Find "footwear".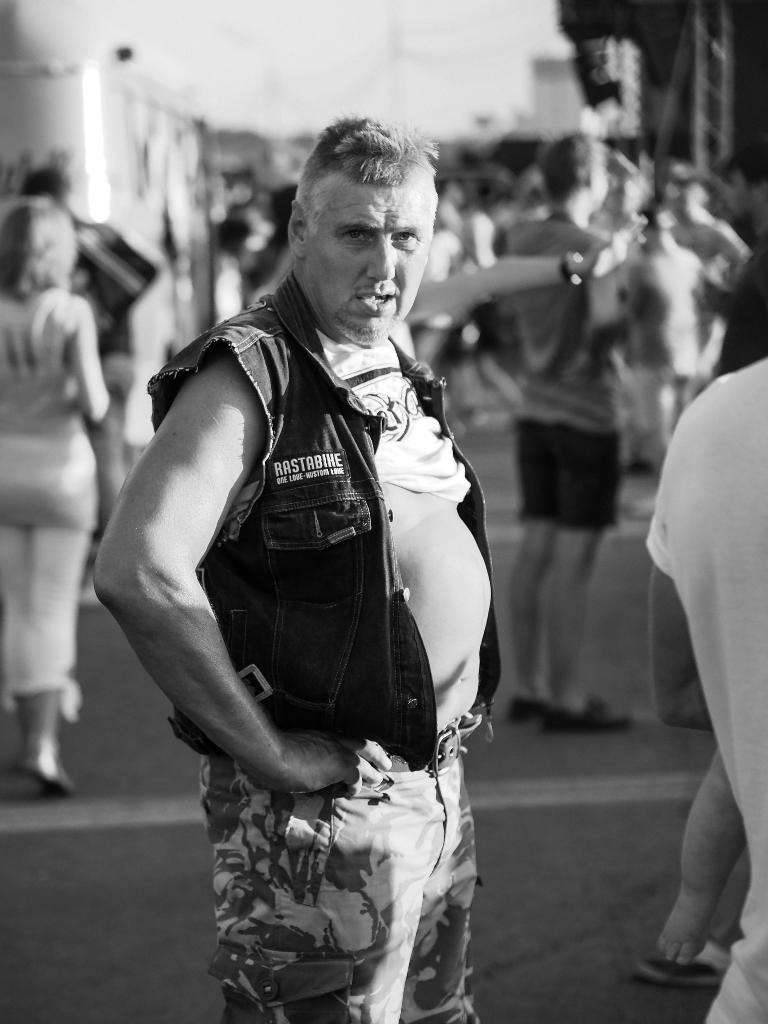
select_region(637, 951, 735, 993).
